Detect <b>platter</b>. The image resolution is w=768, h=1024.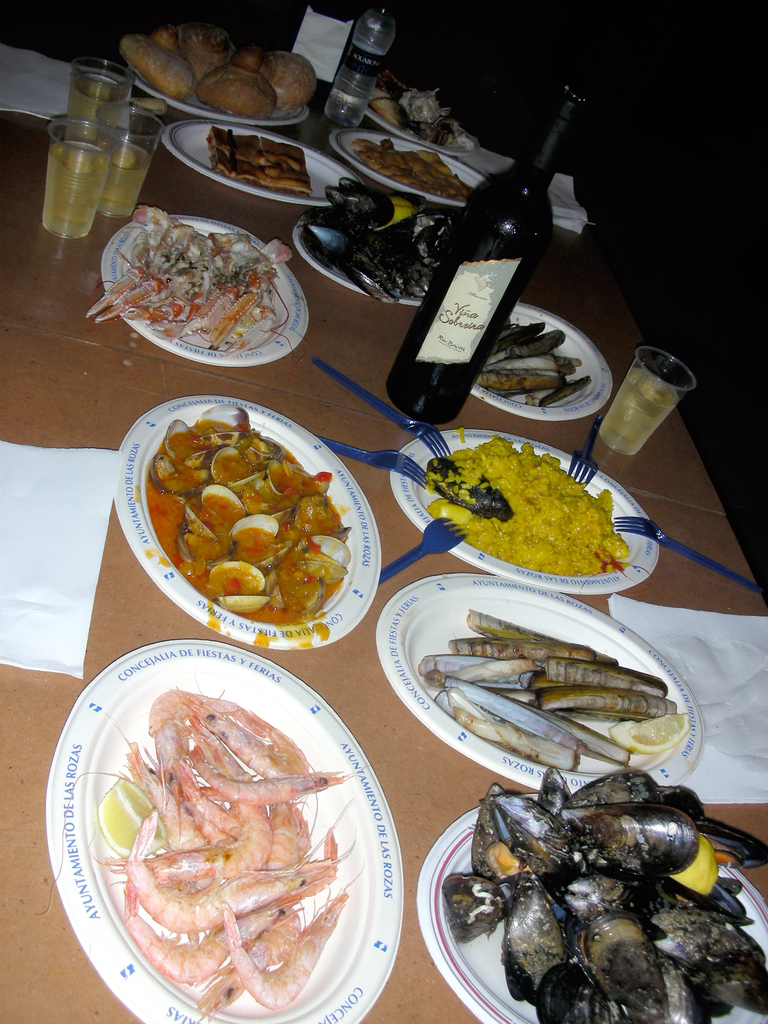
bbox=(114, 399, 383, 646).
